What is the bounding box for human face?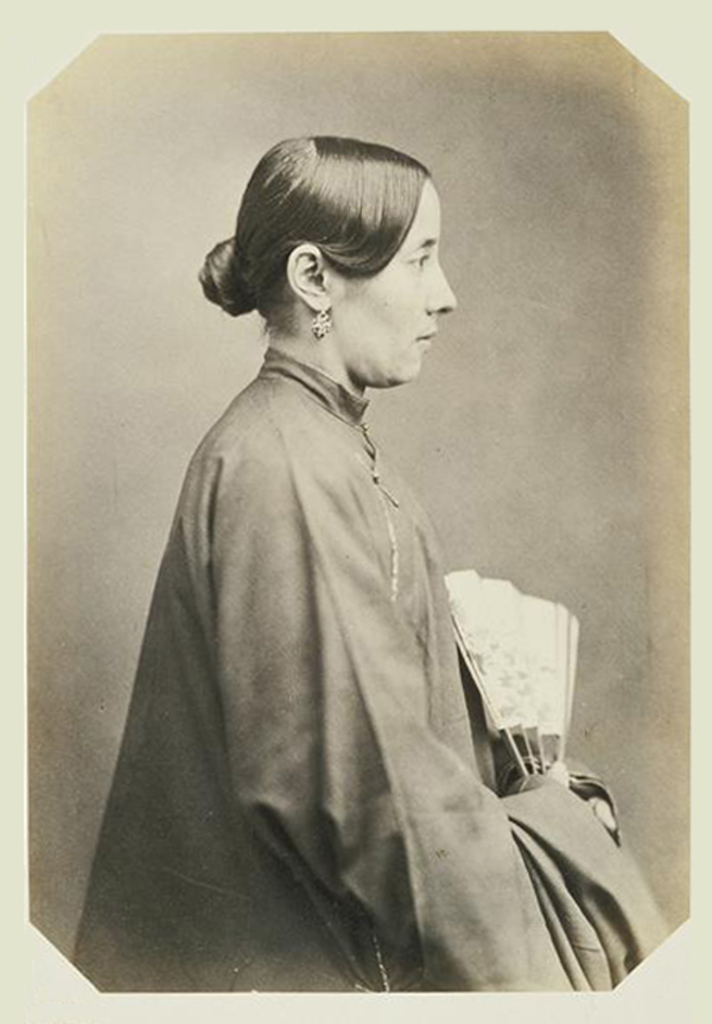
(338,177,457,387).
